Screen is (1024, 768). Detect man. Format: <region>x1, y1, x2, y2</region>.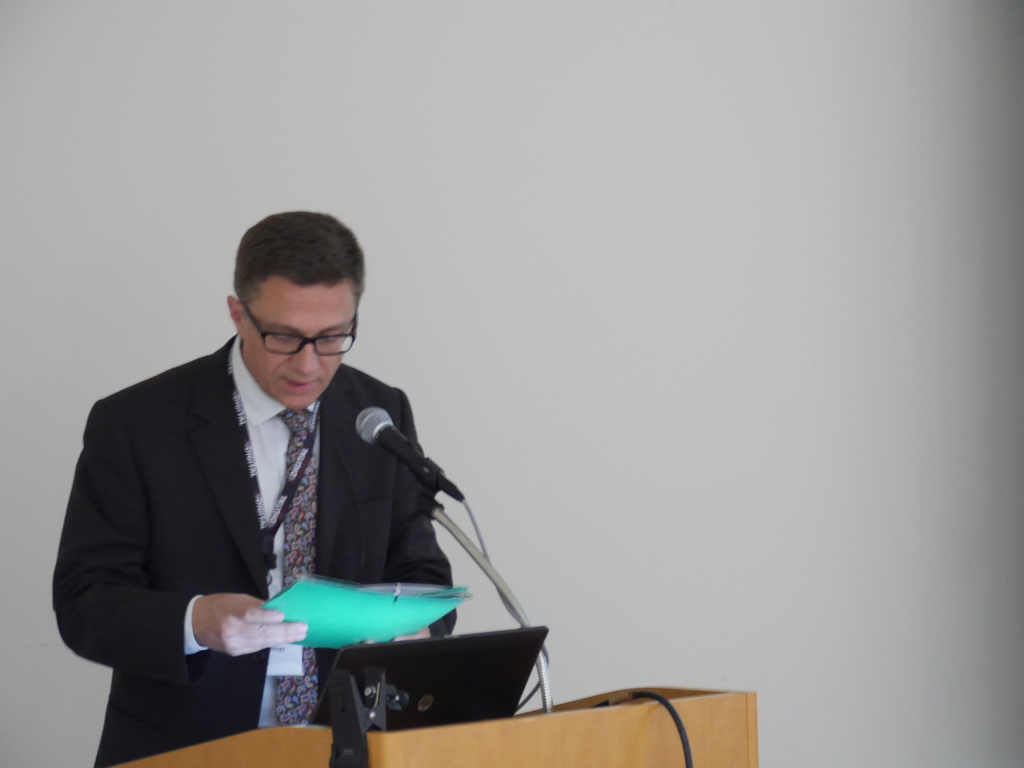
<region>70, 219, 502, 748</region>.
